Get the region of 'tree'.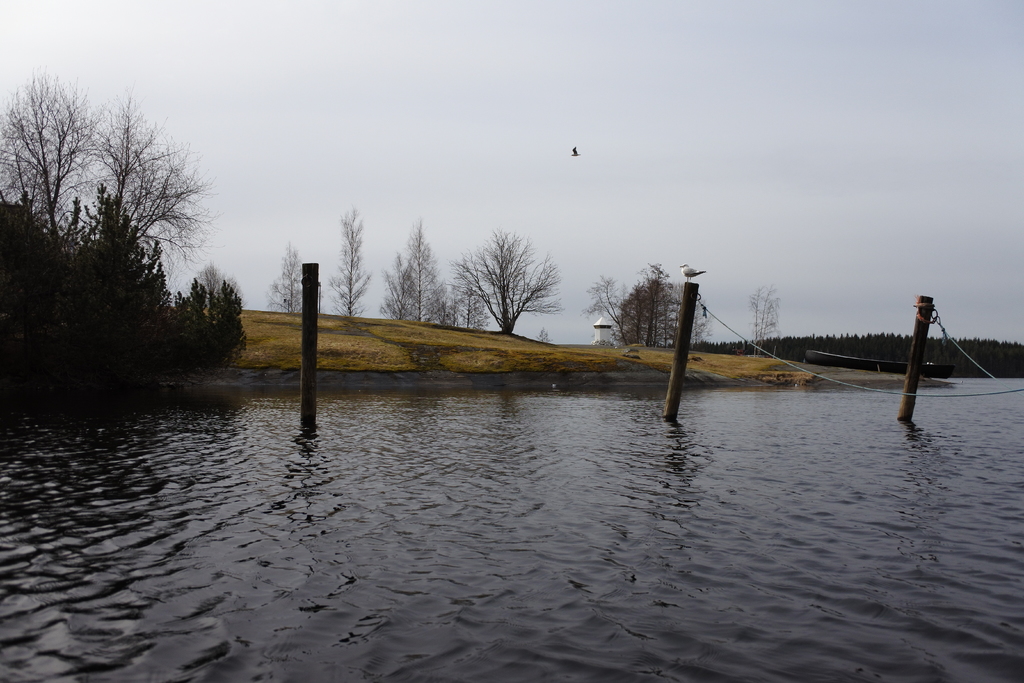
323, 207, 375, 317.
